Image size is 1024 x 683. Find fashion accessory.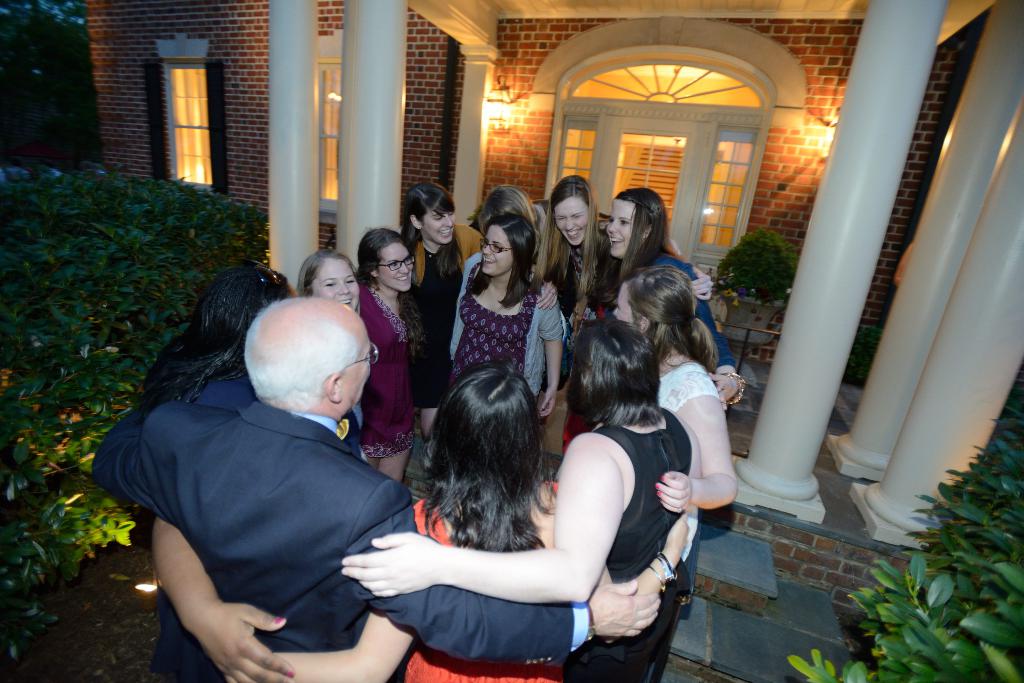
crop(659, 501, 661, 502).
